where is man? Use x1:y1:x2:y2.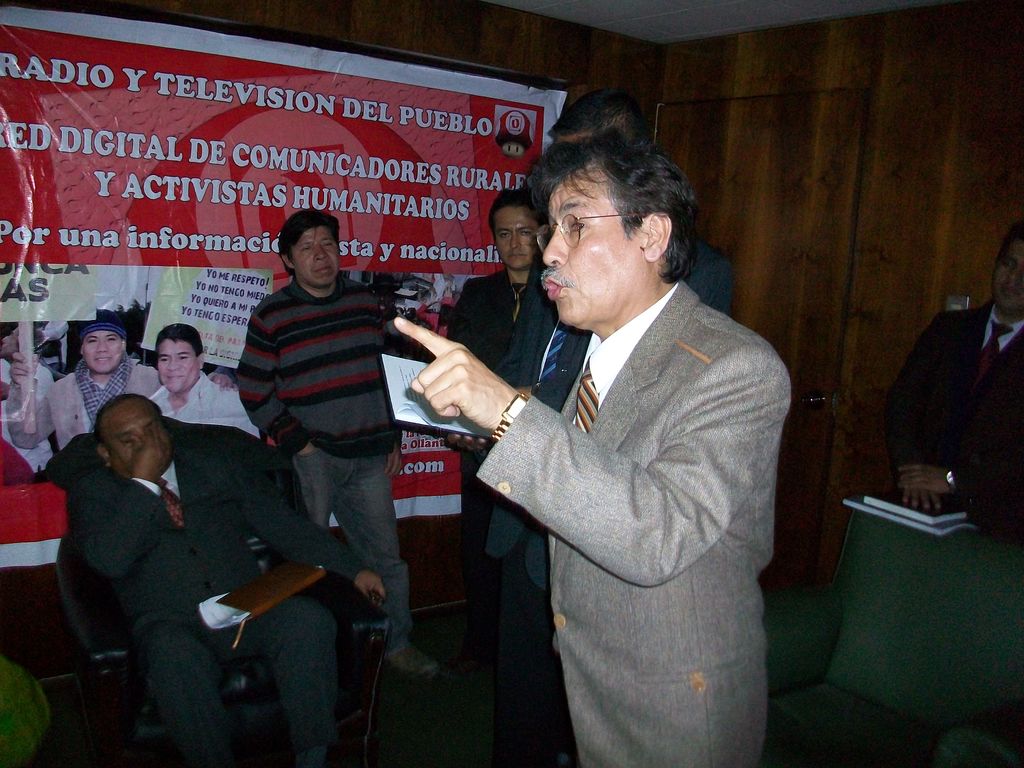
446:188:559:577.
